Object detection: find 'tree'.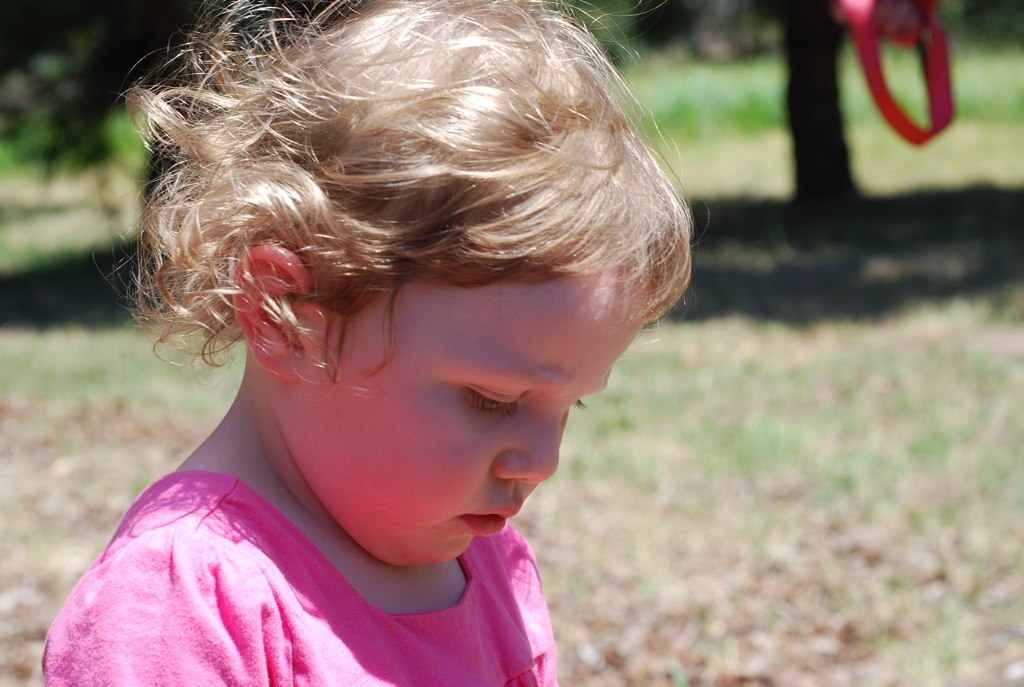
box(631, 0, 879, 237).
